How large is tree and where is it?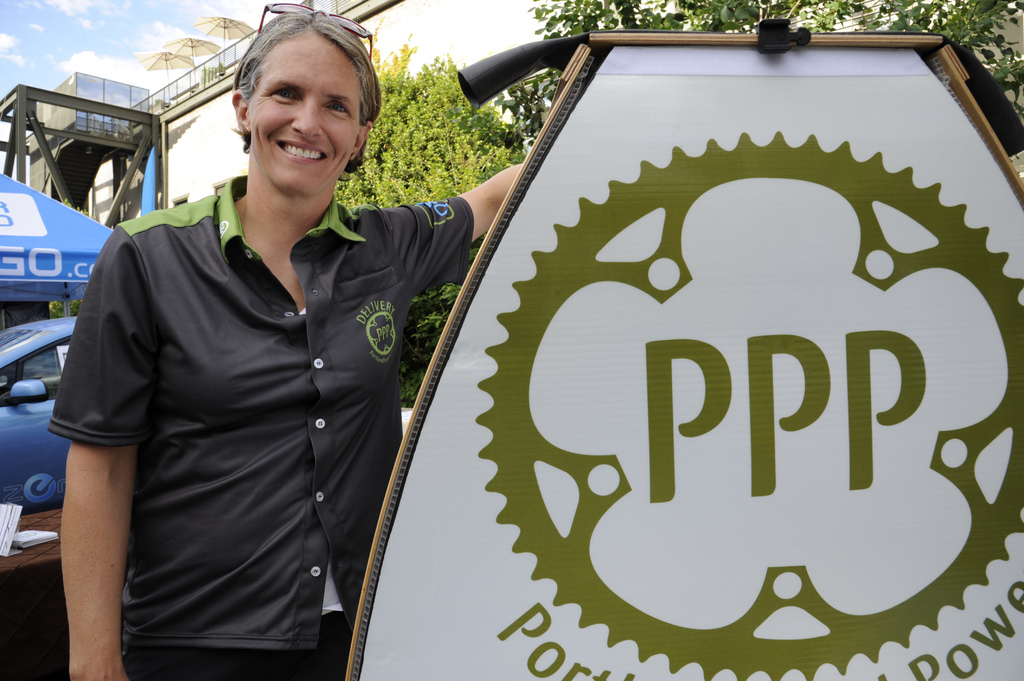
Bounding box: <region>486, 0, 1023, 177</region>.
